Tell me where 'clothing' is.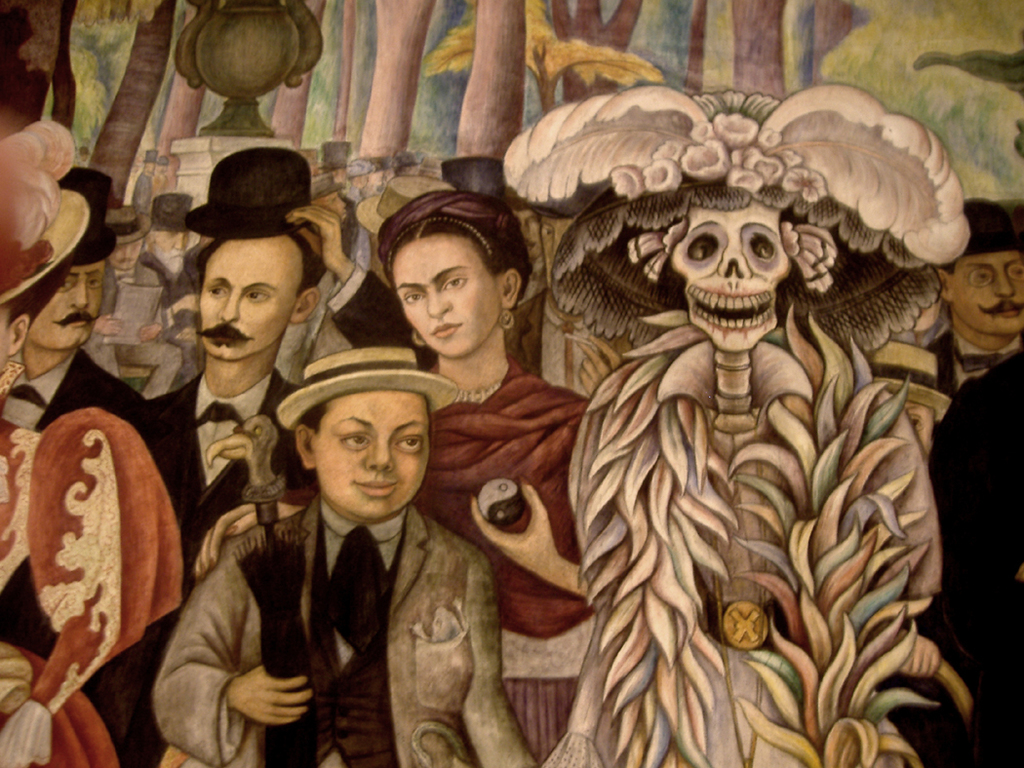
'clothing' is at x1=0, y1=345, x2=183, y2=767.
